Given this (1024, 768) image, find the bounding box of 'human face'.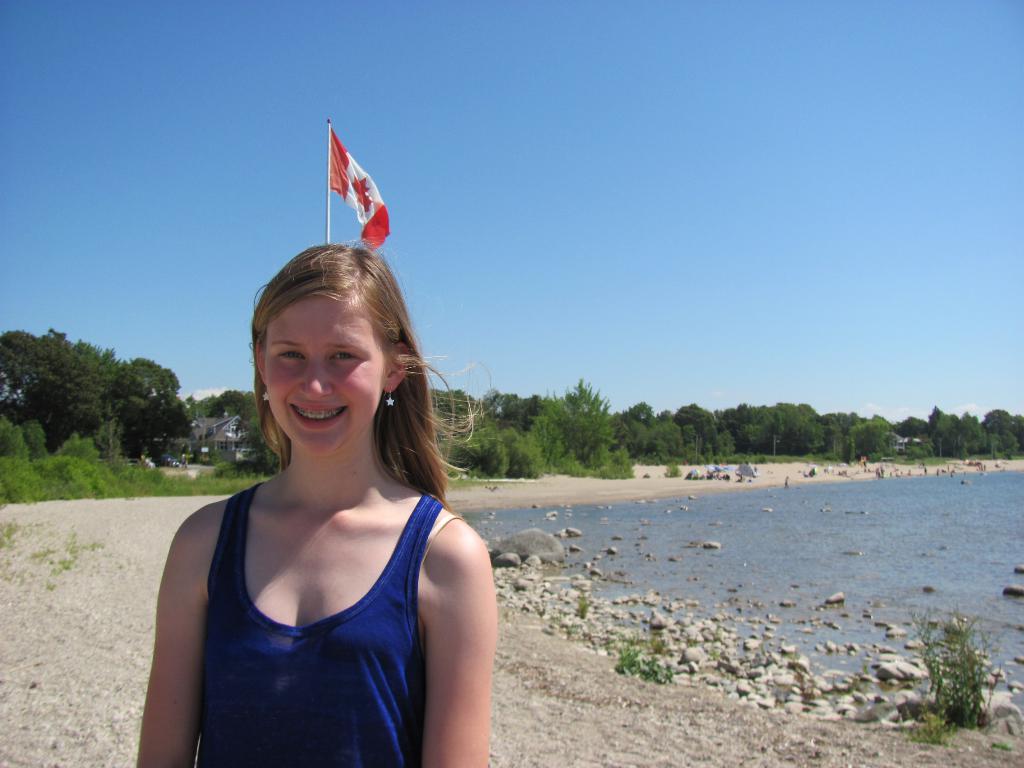
crop(262, 294, 383, 460).
